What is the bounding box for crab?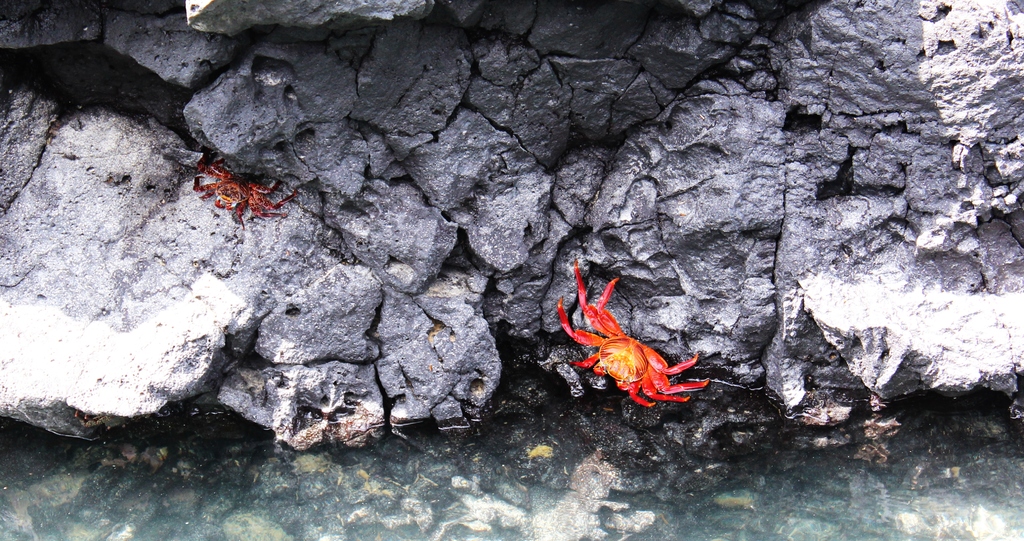
<region>192, 147, 296, 234</region>.
